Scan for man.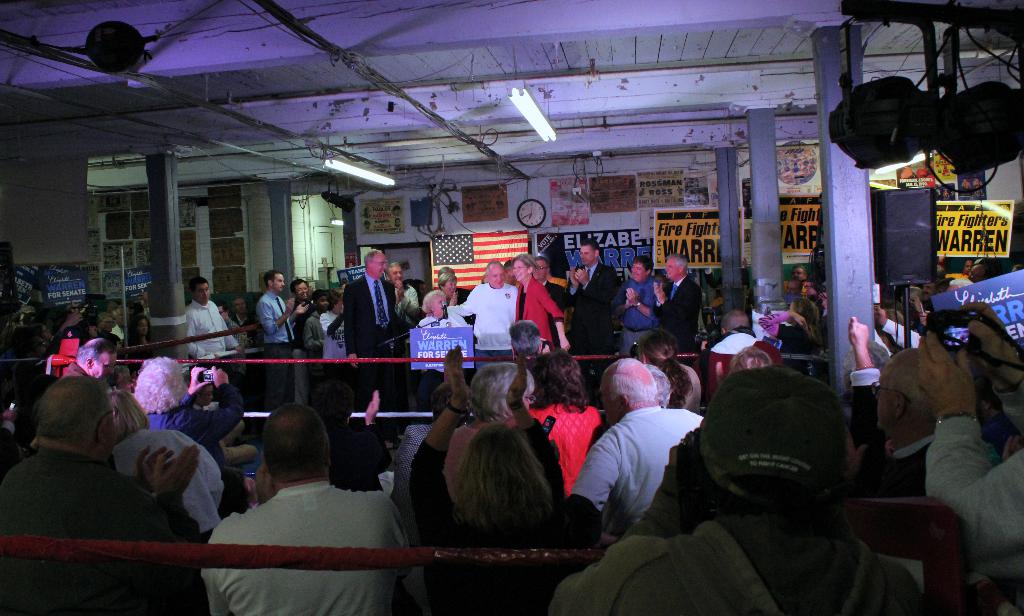
Scan result: box(588, 358, 707, 564).
